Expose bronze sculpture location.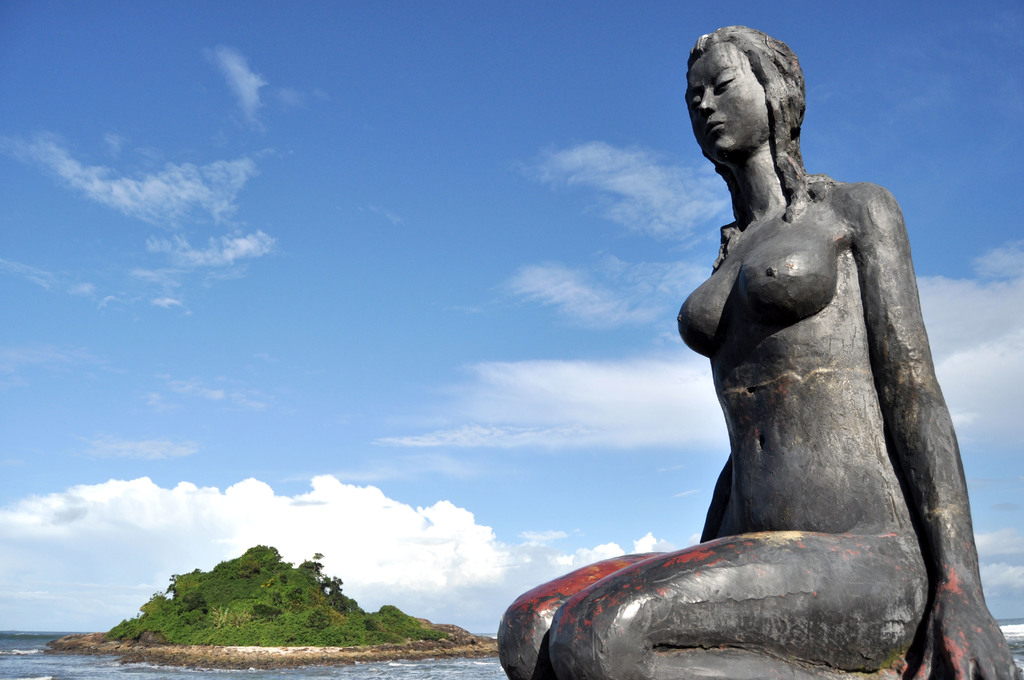
Exposed at pyautogui.locateOnScreen(559, 44, 1000, 659).
